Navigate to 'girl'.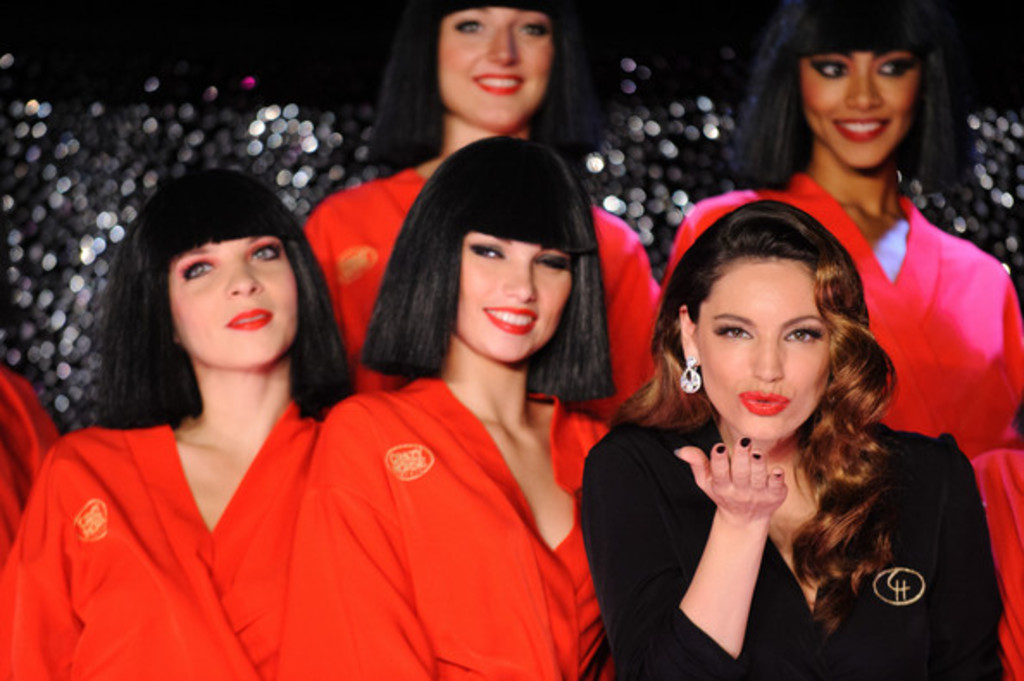
Navigation target: [x1=310, y1=0, x2=674, y2=424].
